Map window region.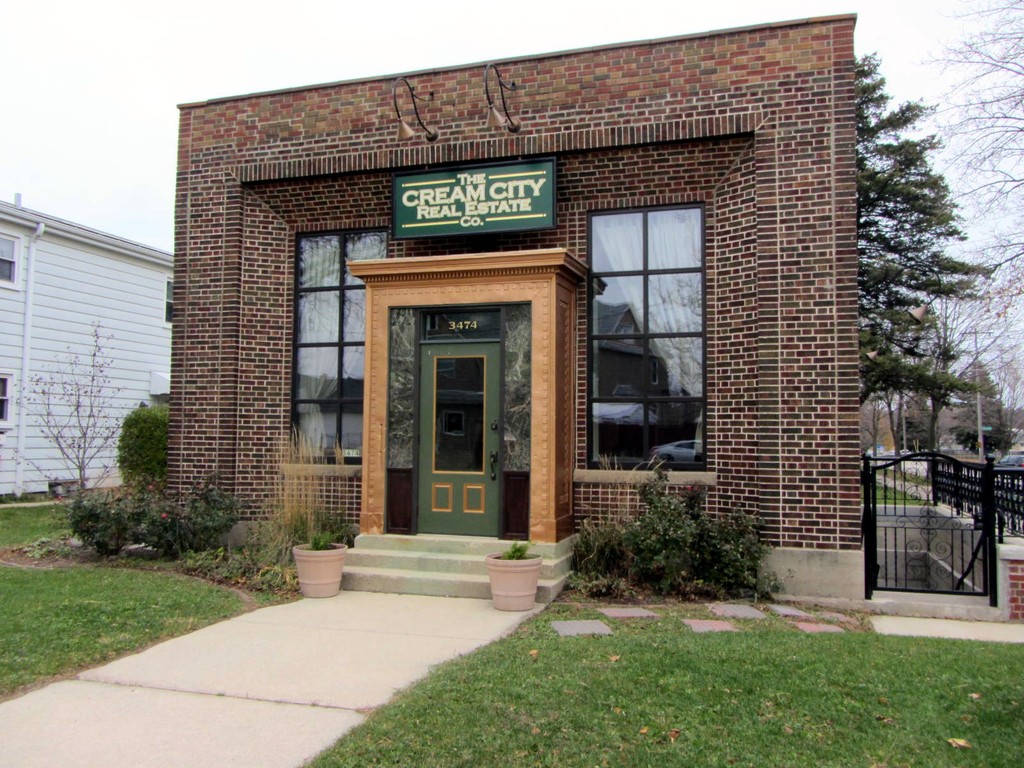
Mapped to (578, 189, 718, 485).
